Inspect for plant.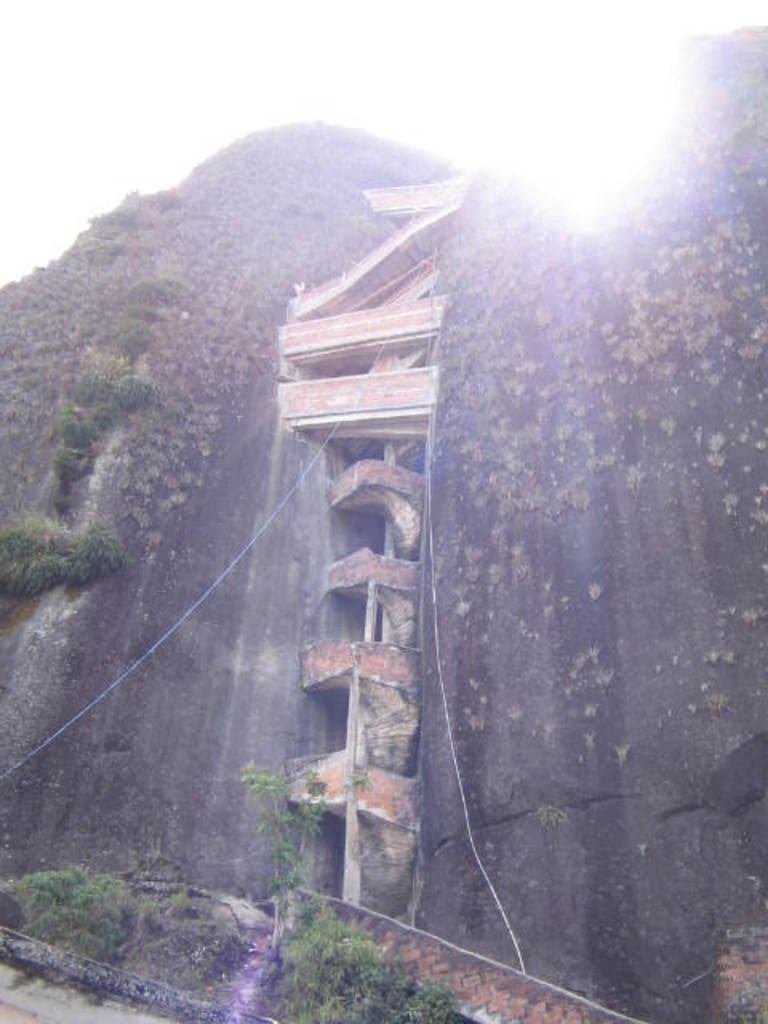
Inspection: 722, 928, 766, 962.
